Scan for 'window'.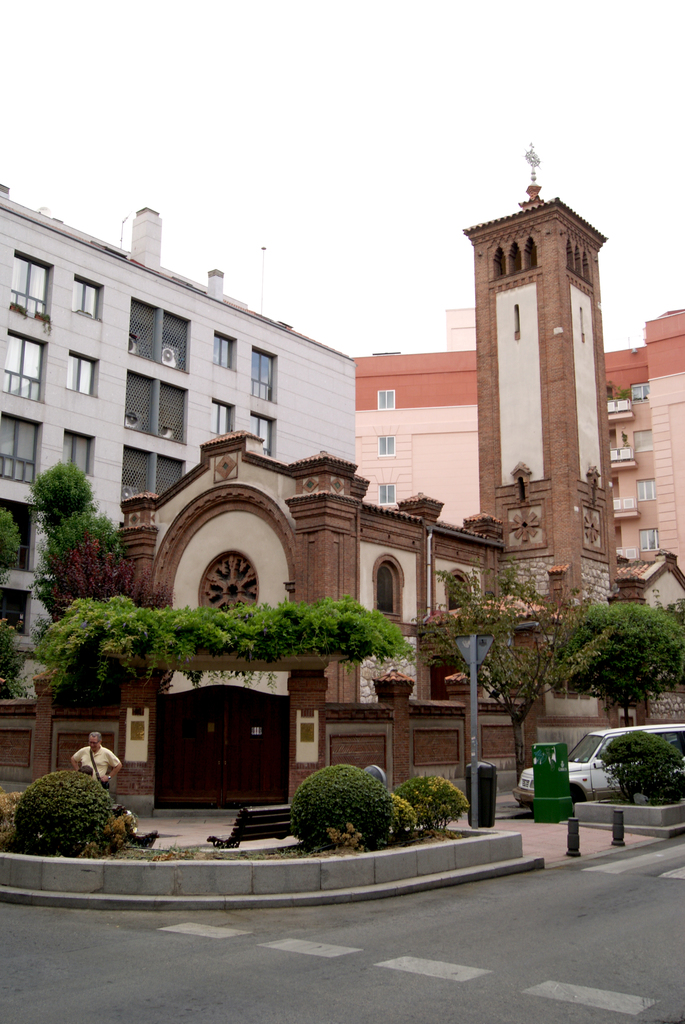
Scan result: Rect(636, 525, 659, 549).
